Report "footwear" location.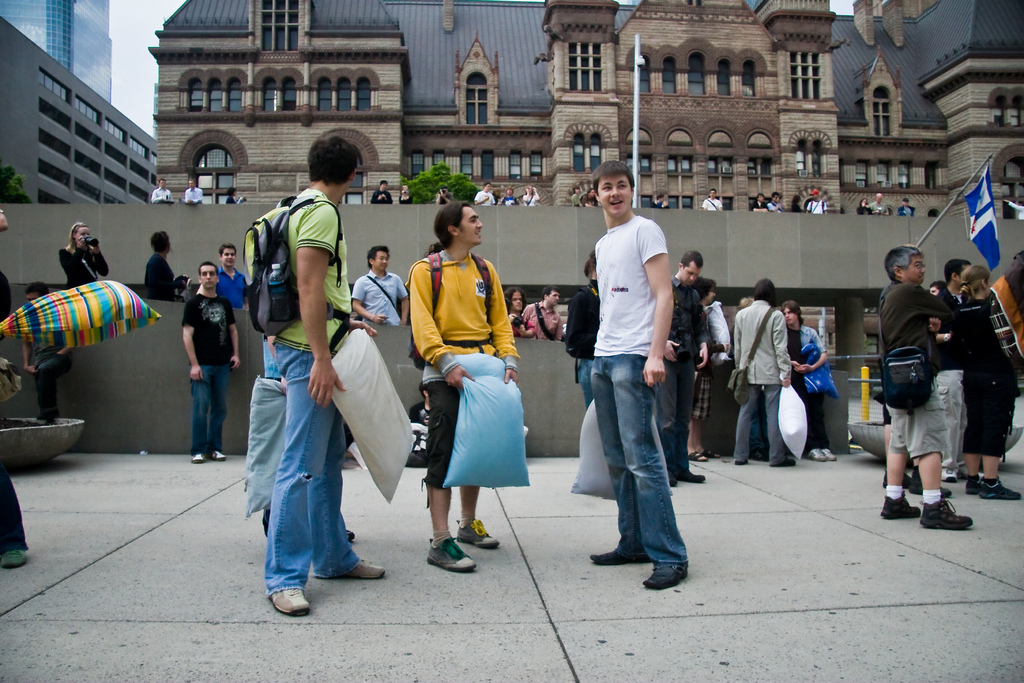
Report: region(939, 468, 957, 484).
